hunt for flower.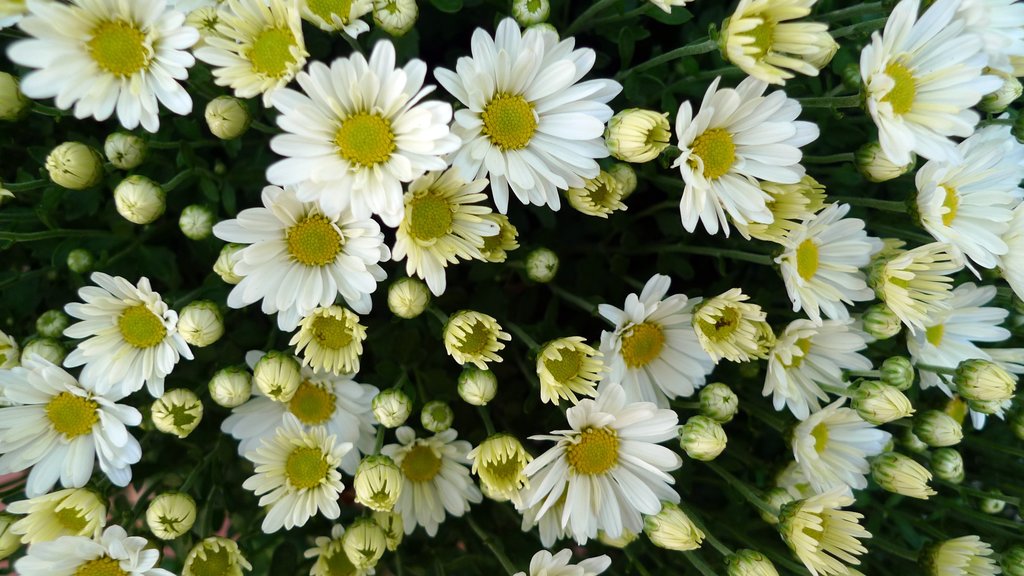
Hunted down at crop(780, 486, 867, 575).
